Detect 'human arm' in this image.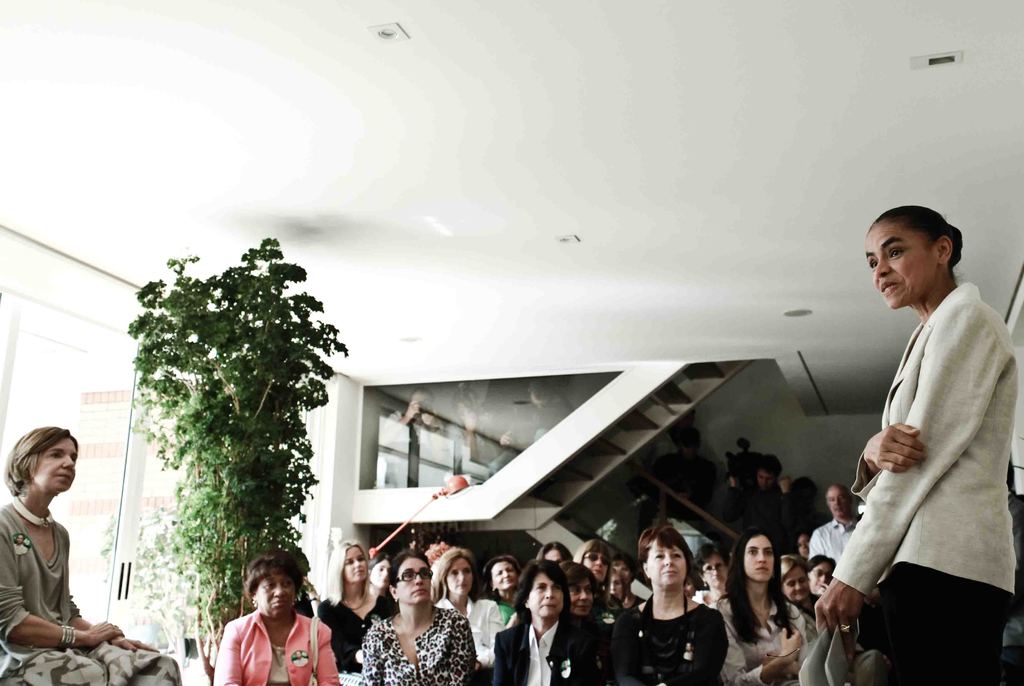
Detection: Rect(470, 602, 508, 676).
